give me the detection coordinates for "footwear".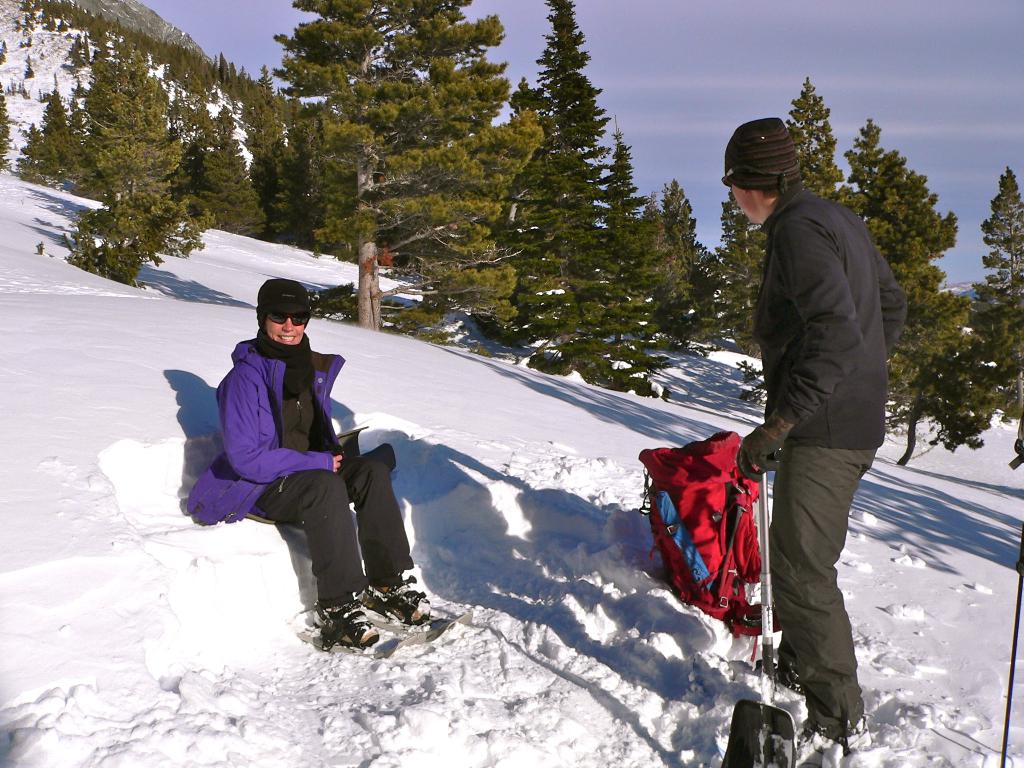
368 582 429 628.
